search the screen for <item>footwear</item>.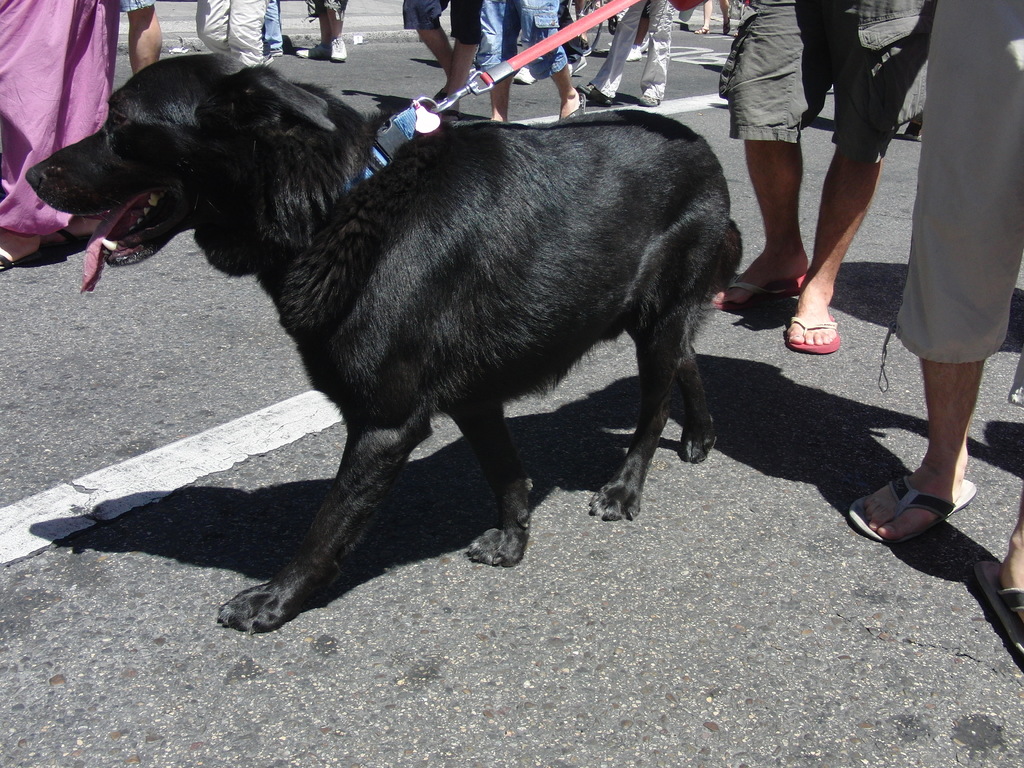
Found at left=263, top=45, right=287, bottom=56.
